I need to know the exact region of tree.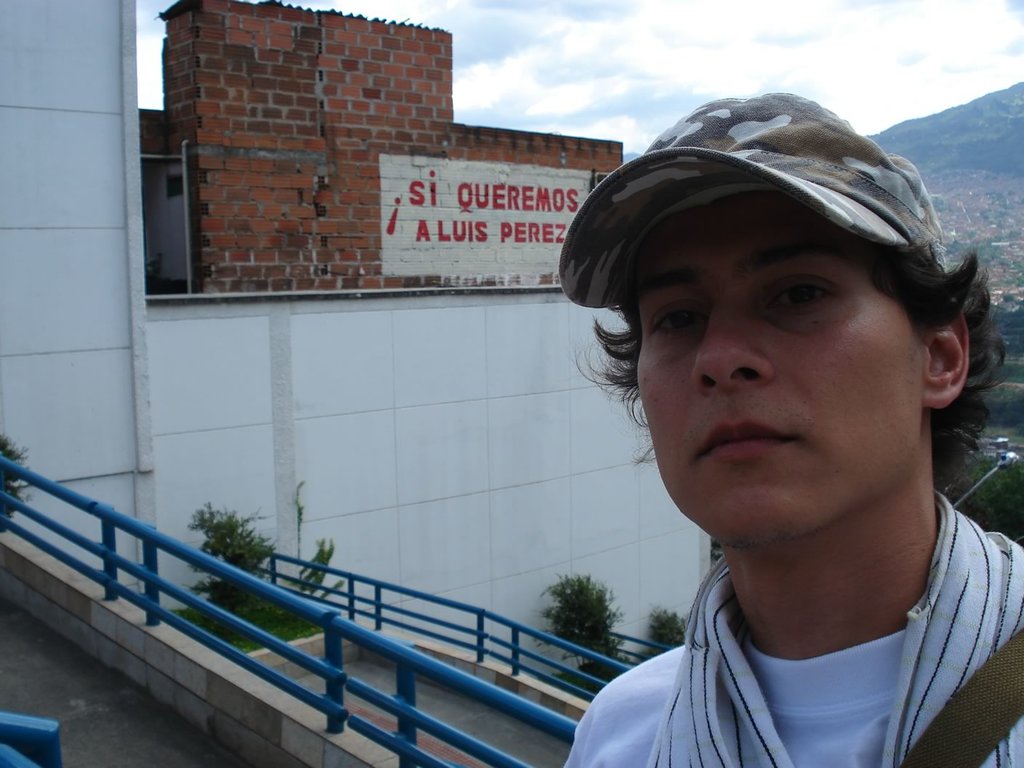
Region: crop(169, 508, 269, 586).
